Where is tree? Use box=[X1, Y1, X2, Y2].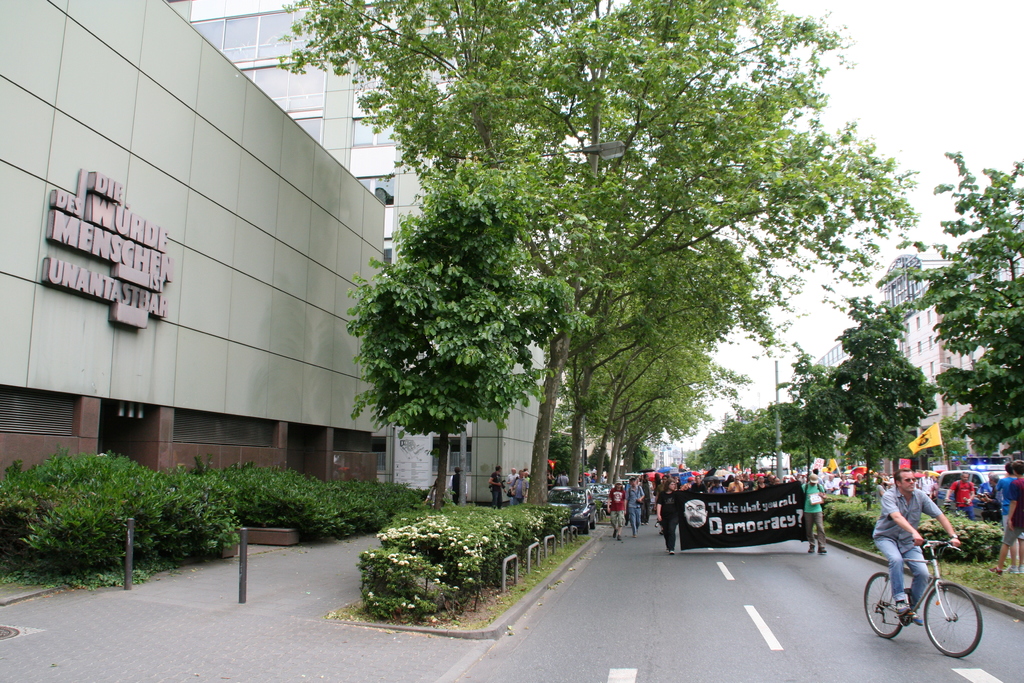
box=[826, 289, 951, 509].
